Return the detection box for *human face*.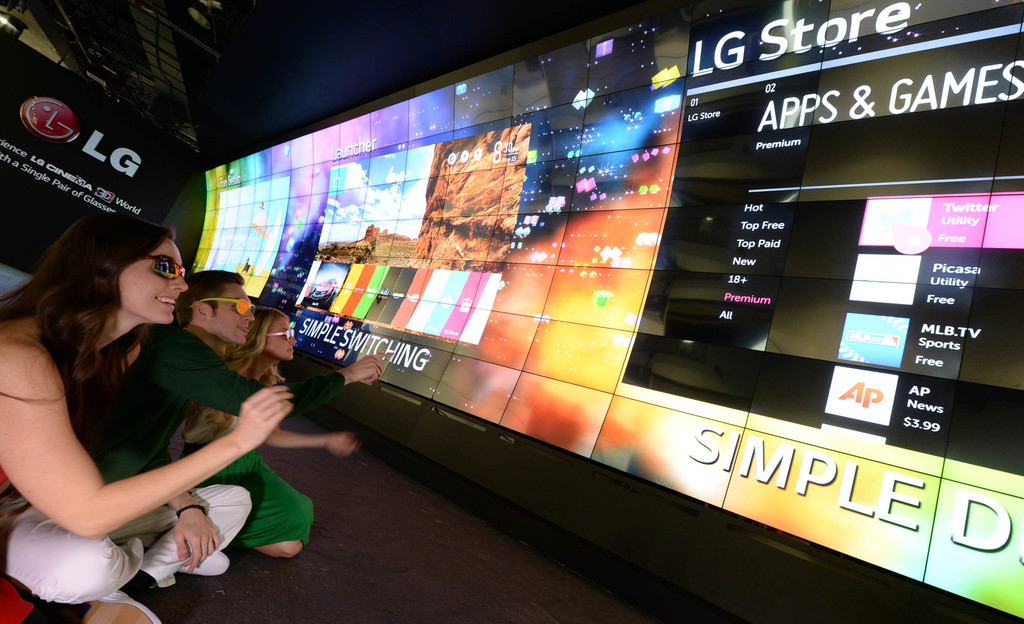
select_region(268, 315, 296, 359).
